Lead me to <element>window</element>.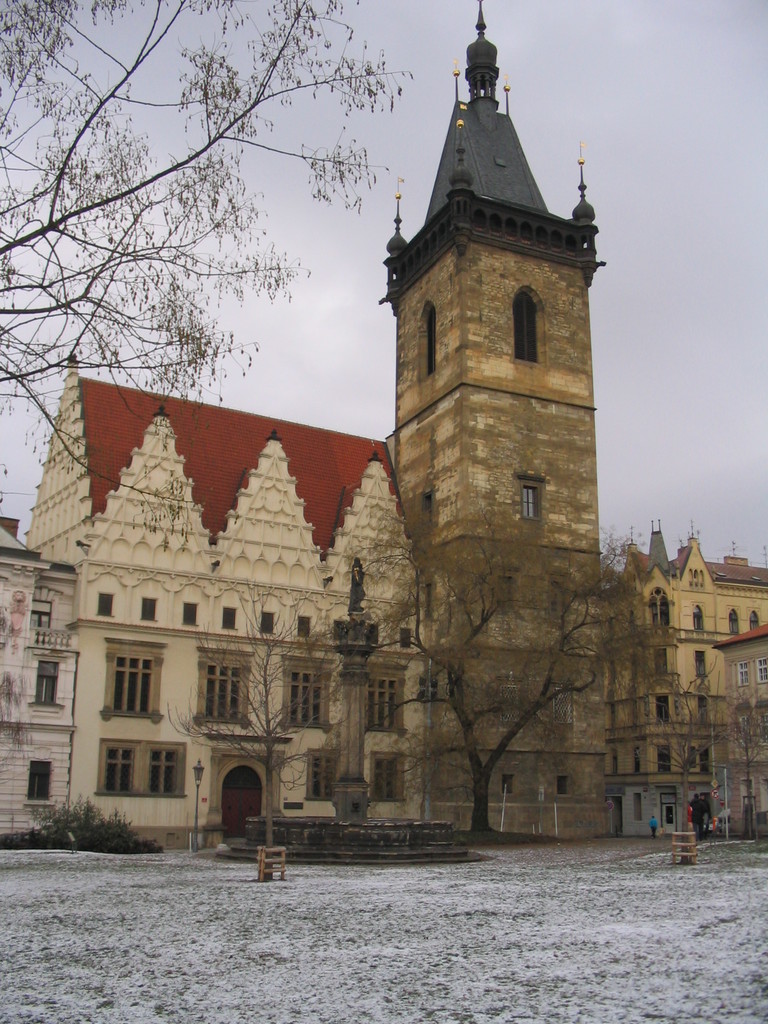
Lead to locate(335, 620, 351, 641).
